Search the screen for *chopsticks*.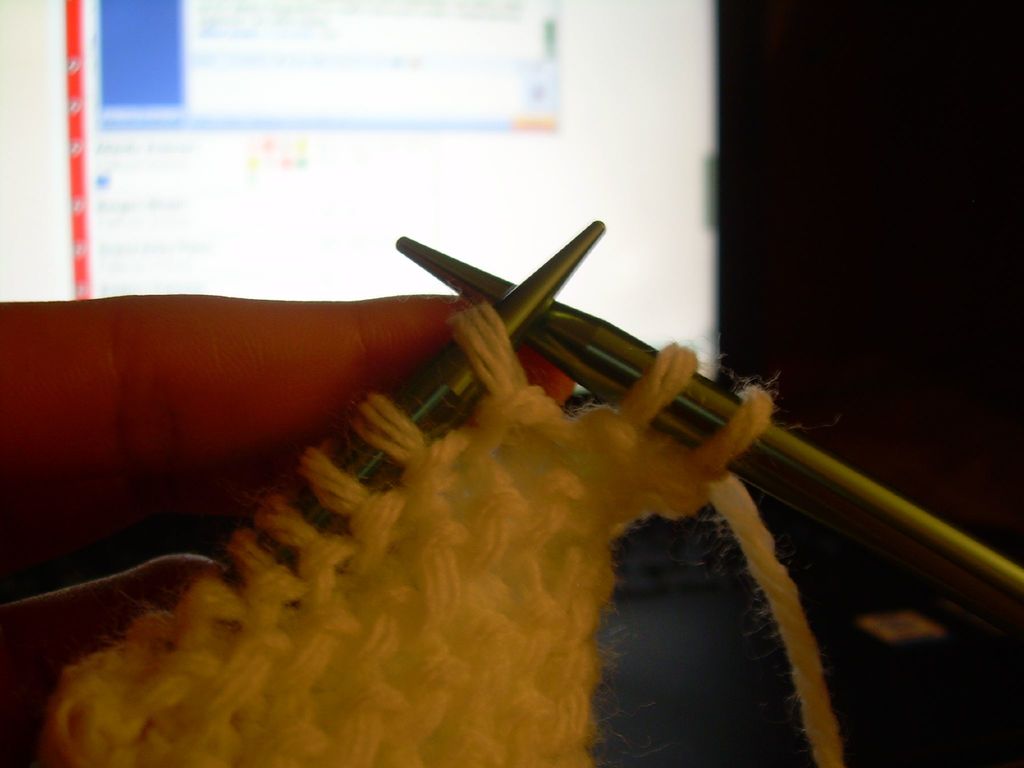
Found at bbox=(394, 238, 1023, 650).
